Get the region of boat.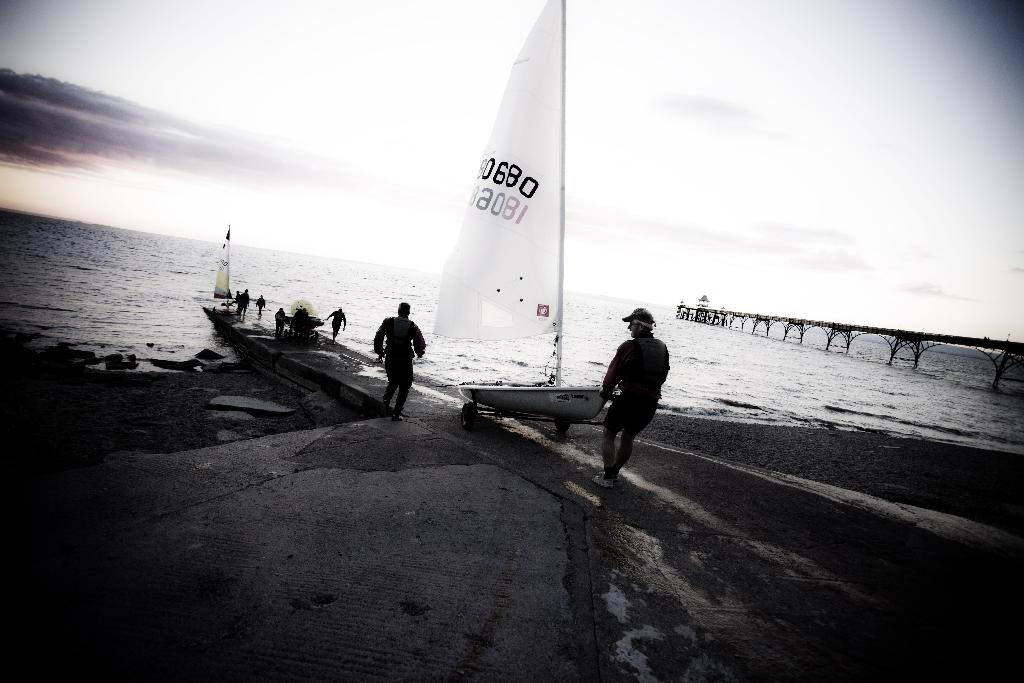
BBox(406, 6, 634, 433).
